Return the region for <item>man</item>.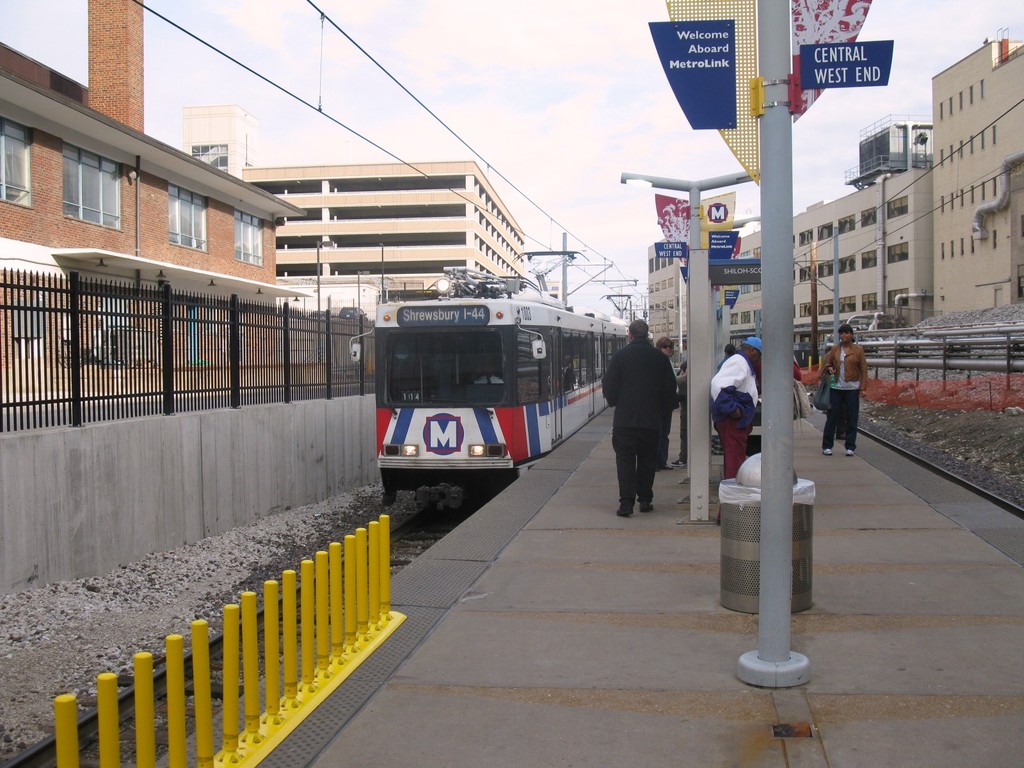
pyautogui.locateOnScreen(708, 338, 764, 479).
